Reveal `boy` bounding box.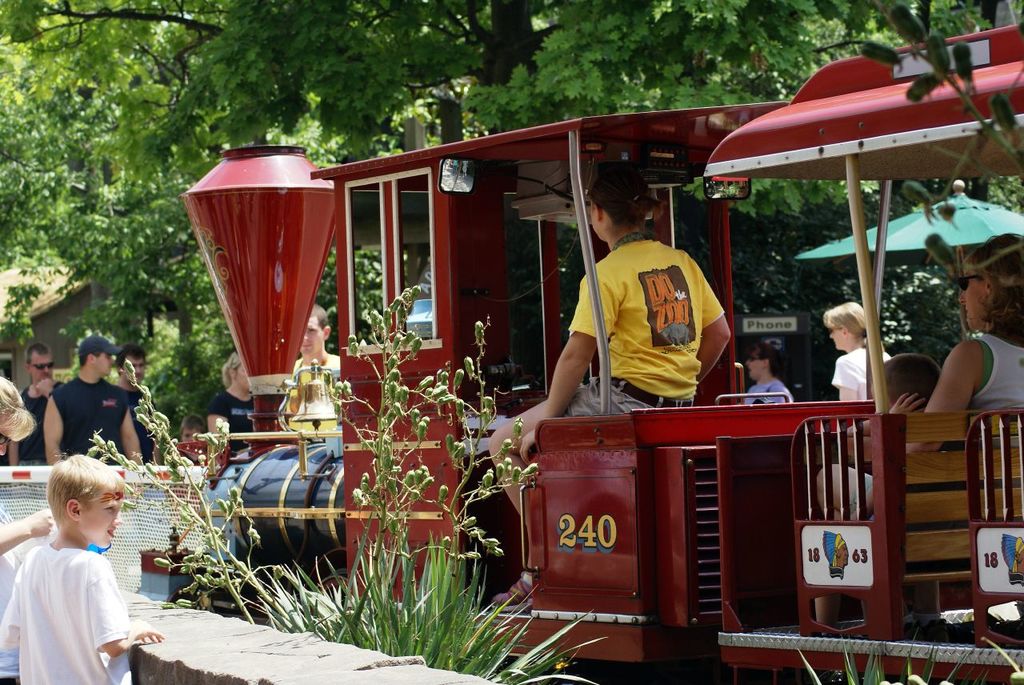
Revealed: 842, 351, 945, 447.
